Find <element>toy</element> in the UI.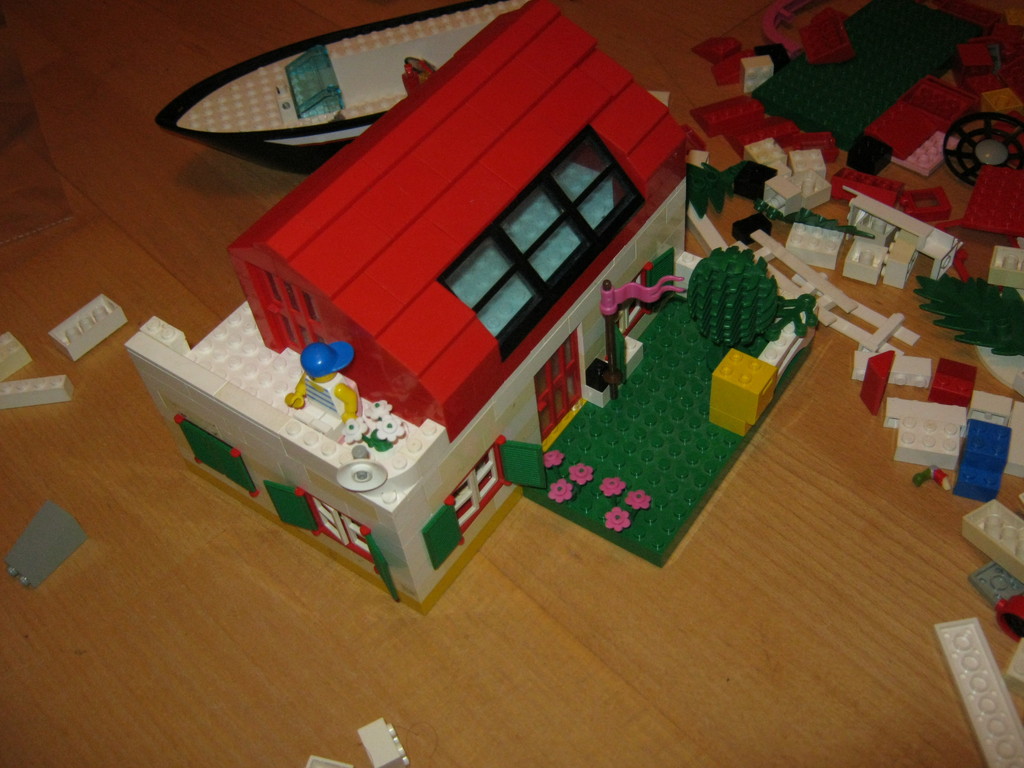
UI element at locate(860, 353, 896, 410).
